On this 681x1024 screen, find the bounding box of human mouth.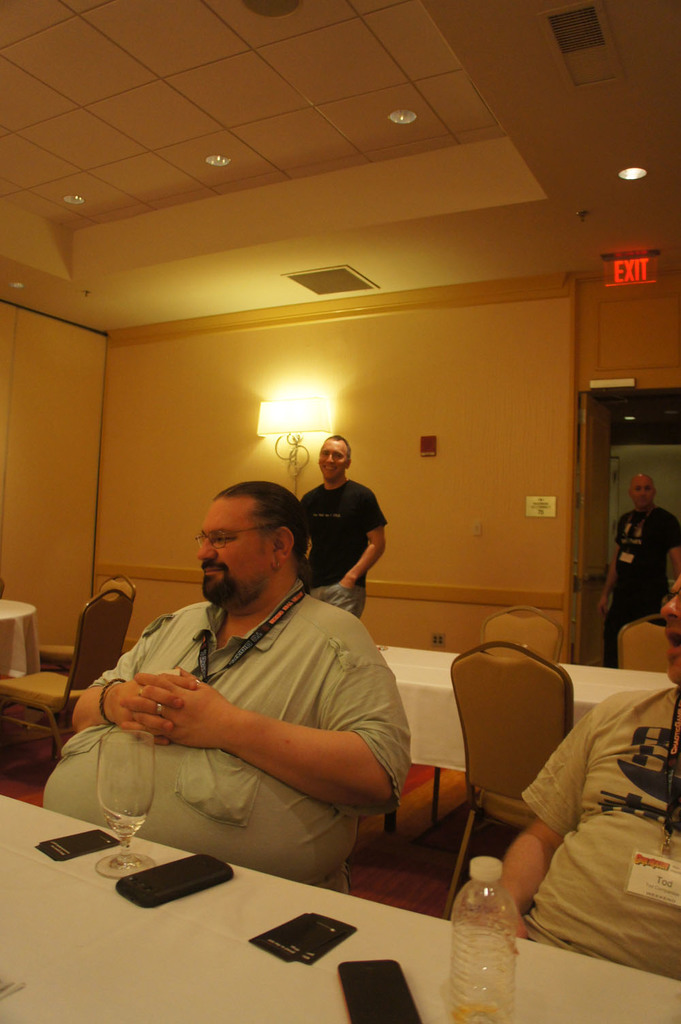
Bounding box: <box>663,630,680,662</box>.
